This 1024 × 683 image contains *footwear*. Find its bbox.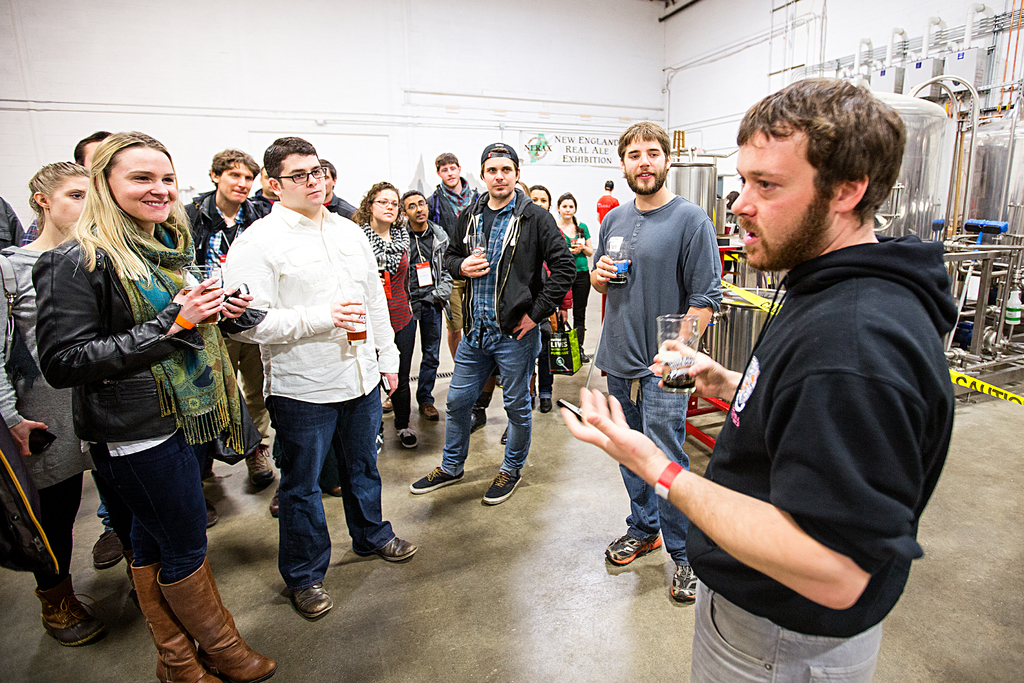
(x1=287, y1=581, x2=335, y2=620).
